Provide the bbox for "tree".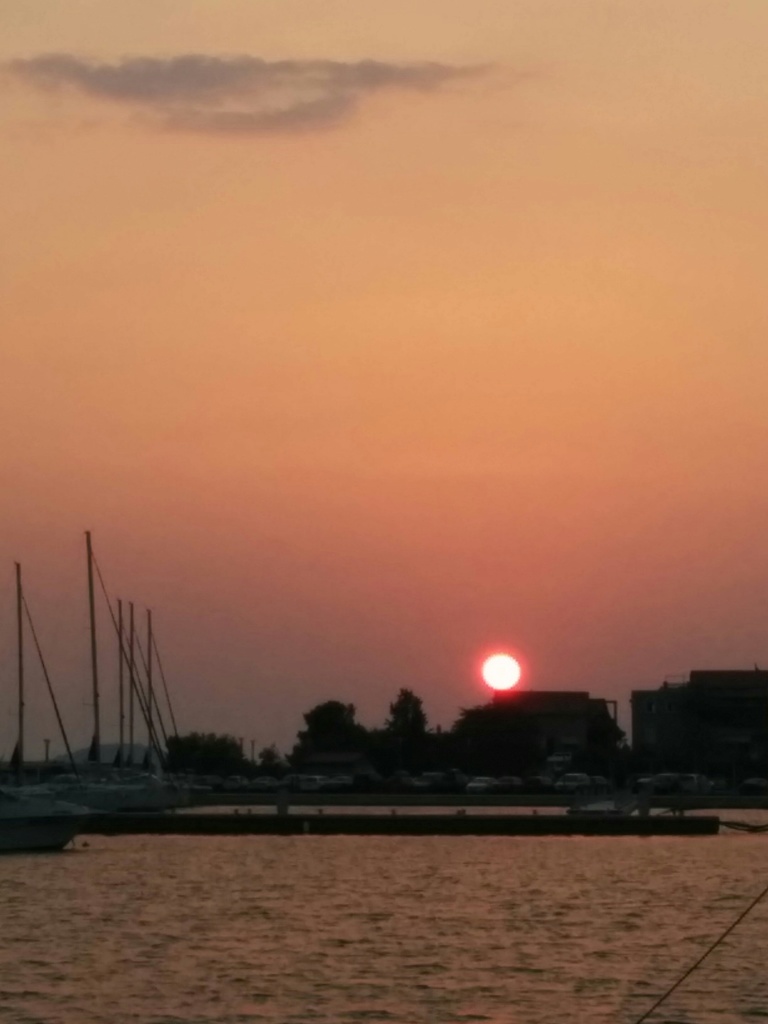
157 721 254 777.
